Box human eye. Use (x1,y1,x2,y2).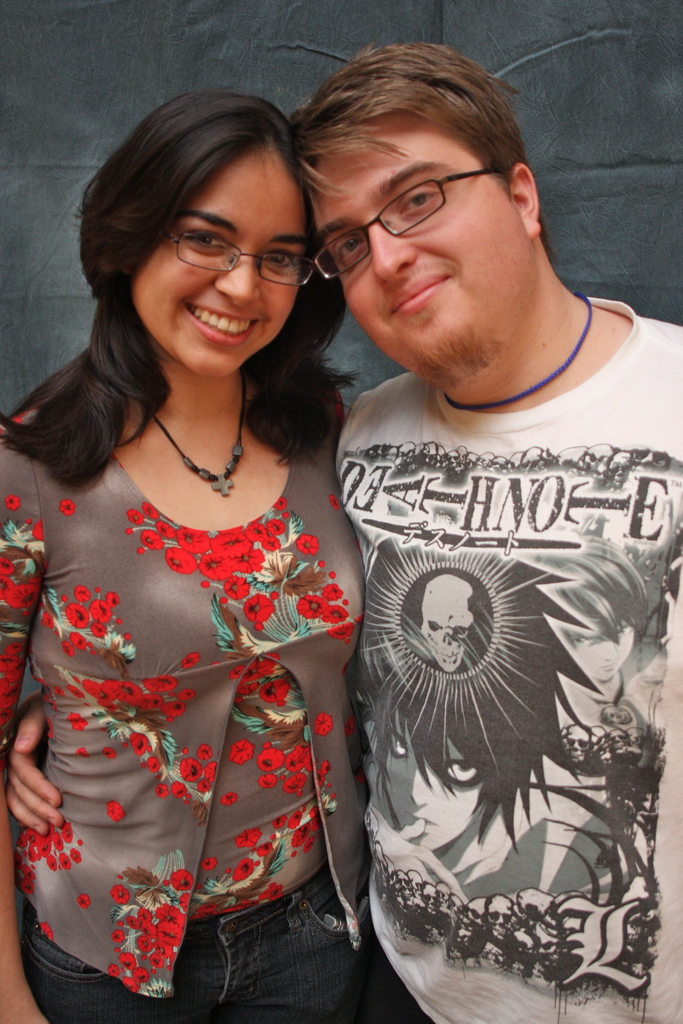
(569,631,594,648).
